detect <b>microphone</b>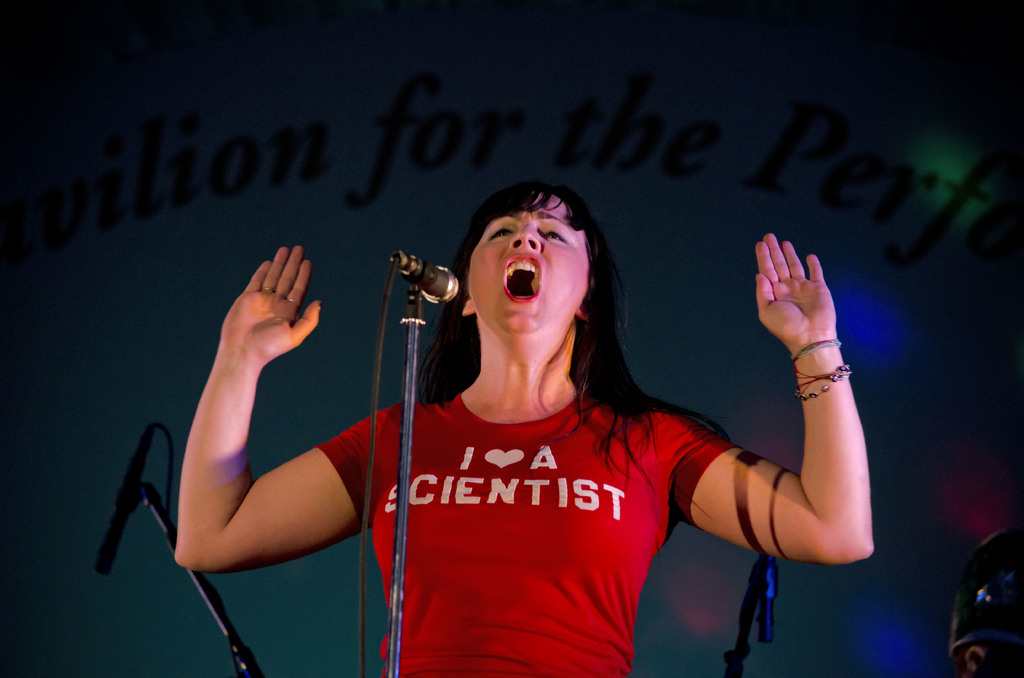
x1=391, y1=249, x2=461, y2=319
